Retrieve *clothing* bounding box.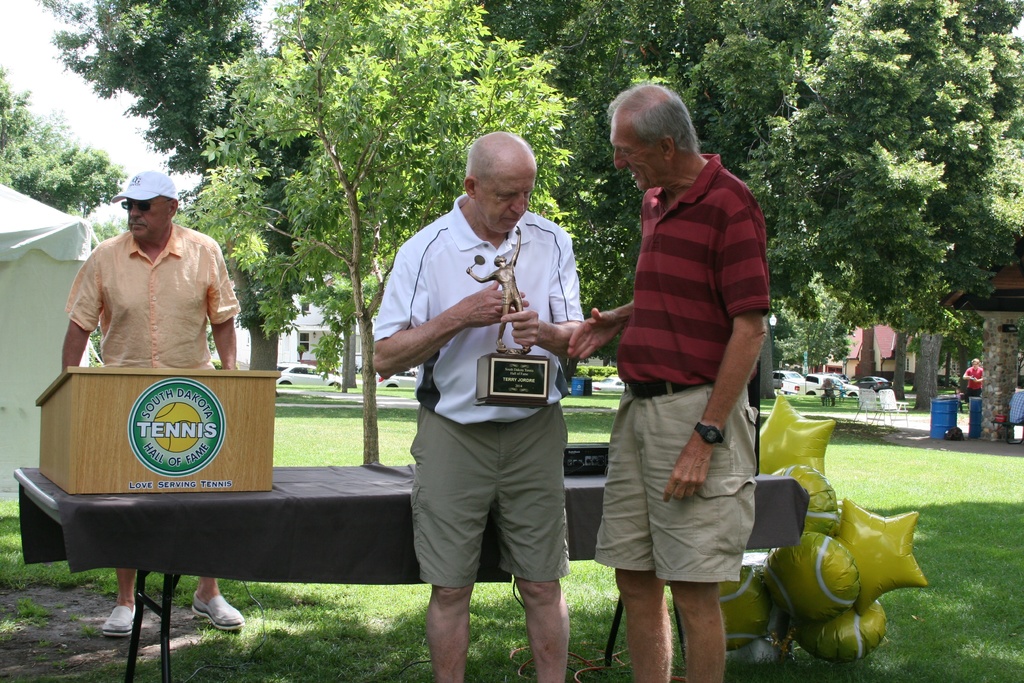
Bounding box: rect(600, 143, 766, 576).
